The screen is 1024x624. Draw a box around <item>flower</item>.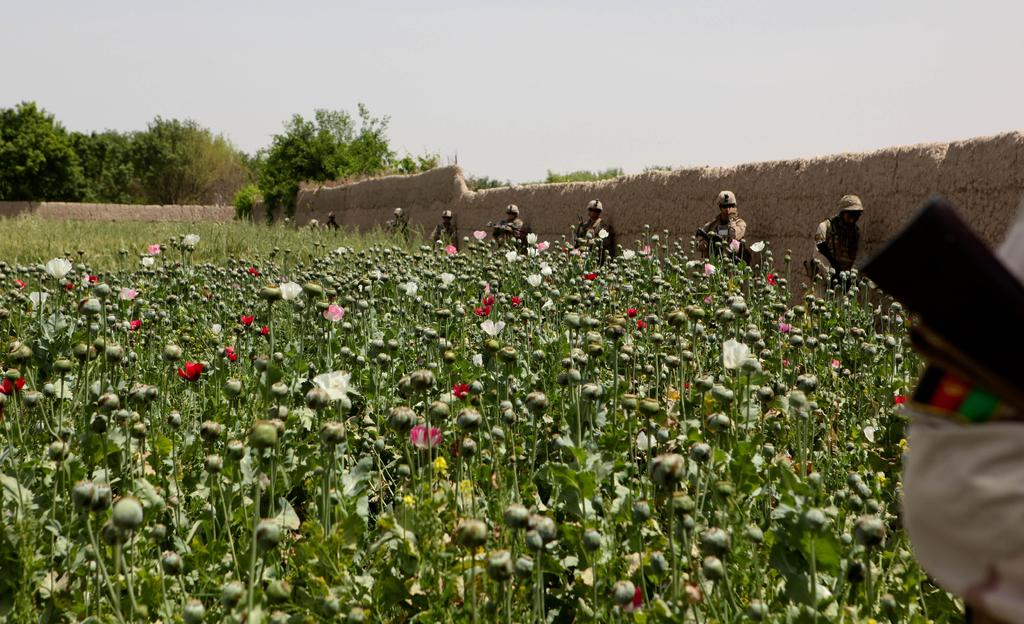
rect(505, 249, 518, 265).
